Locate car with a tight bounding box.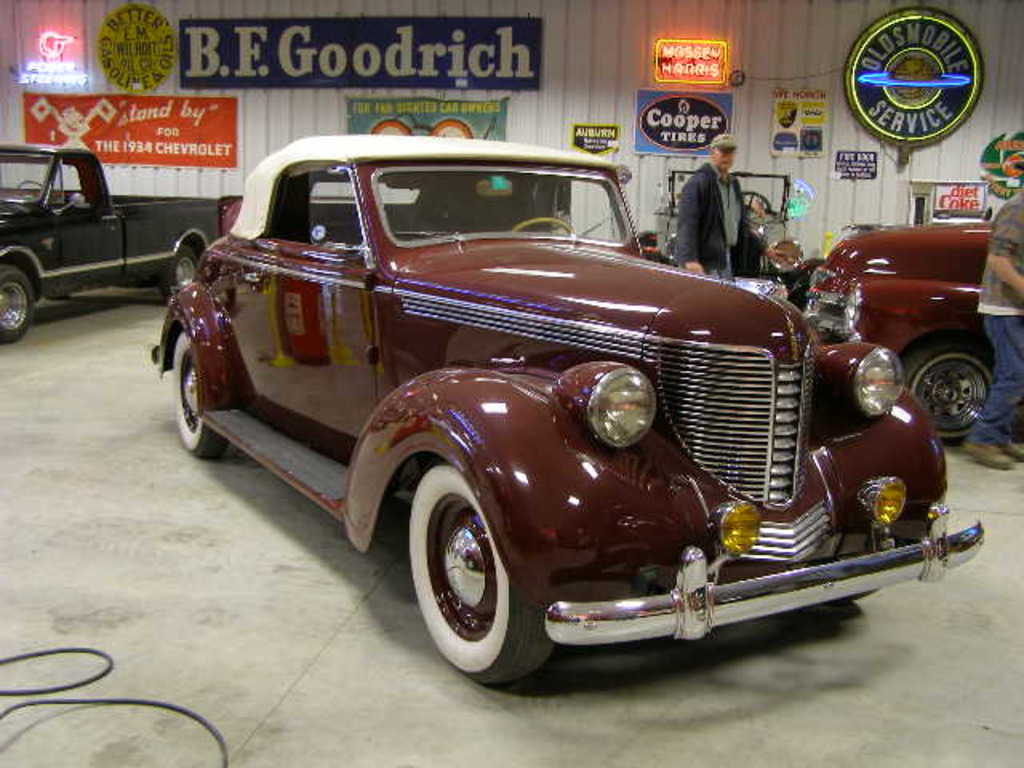
[left=0, top=146, right=208, bottom=339].
